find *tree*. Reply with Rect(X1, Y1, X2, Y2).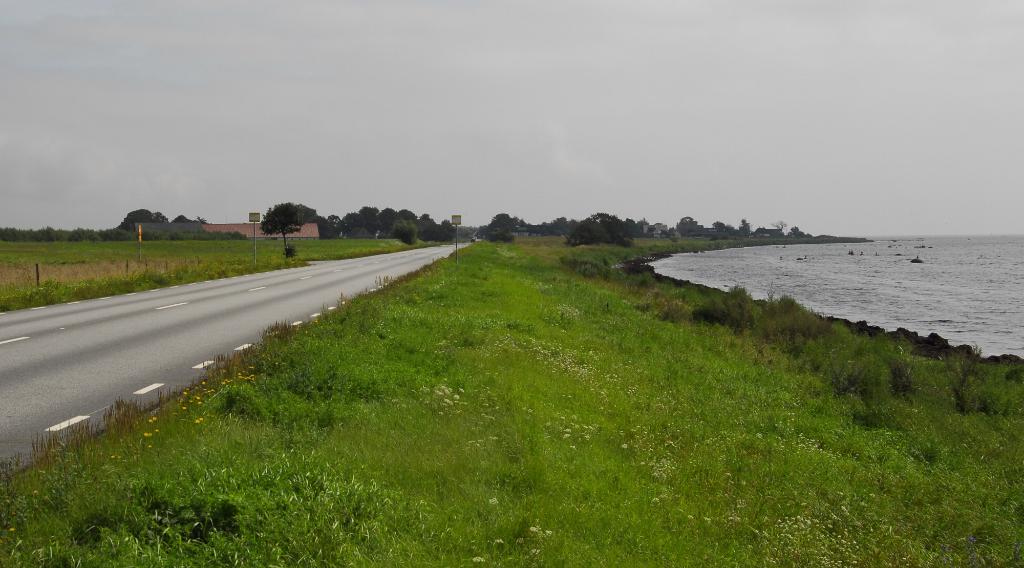
Rect(716, 217, 756, 236).
